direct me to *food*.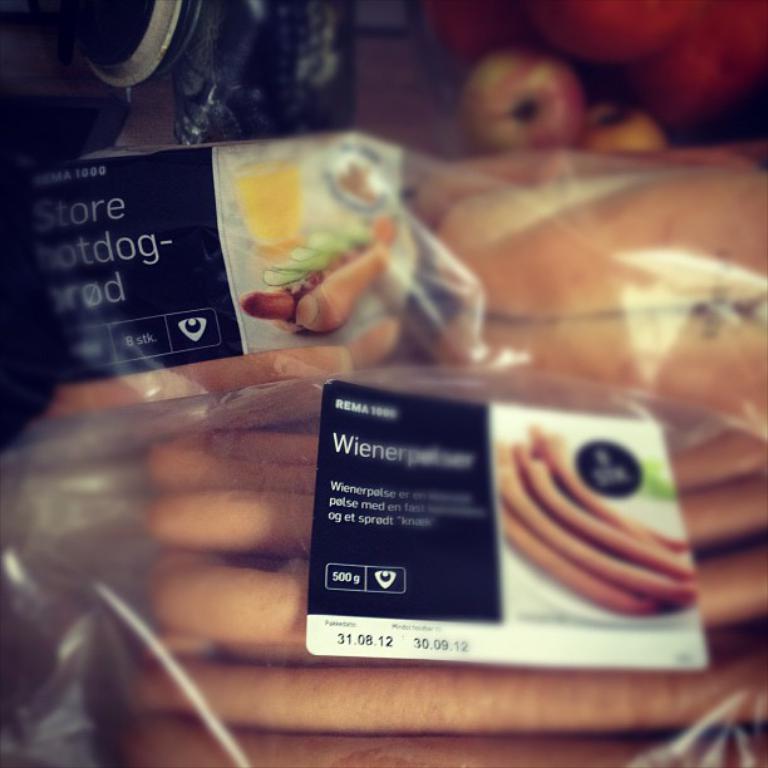
Direction: (x1=461, y1=54, x2=601, y2=154).
